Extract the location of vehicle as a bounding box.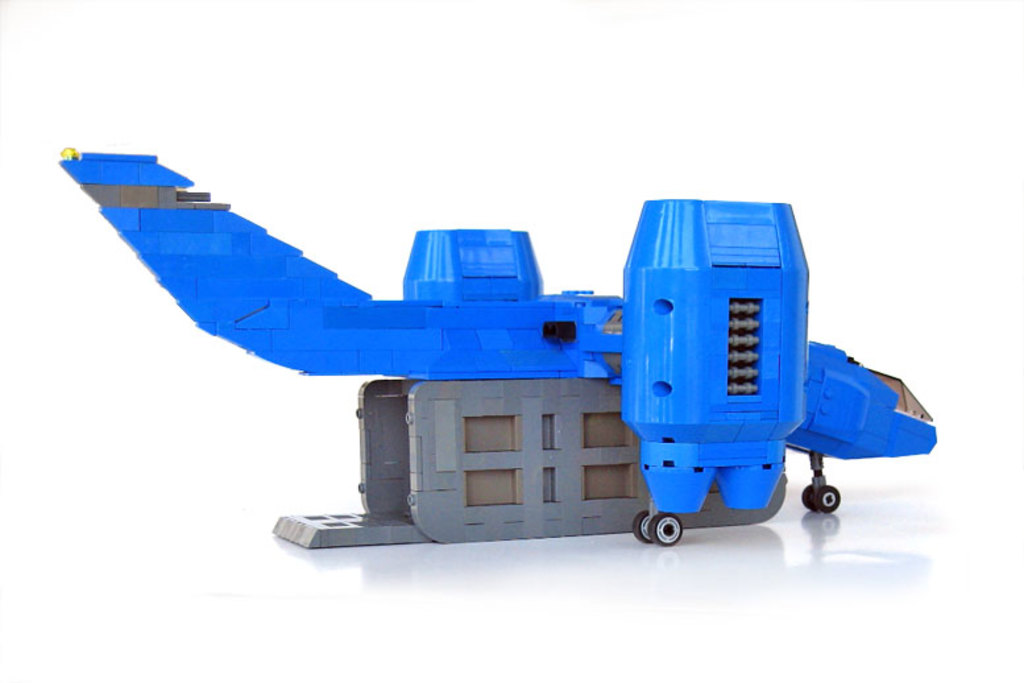
rect(72, 150, 878, 574).
